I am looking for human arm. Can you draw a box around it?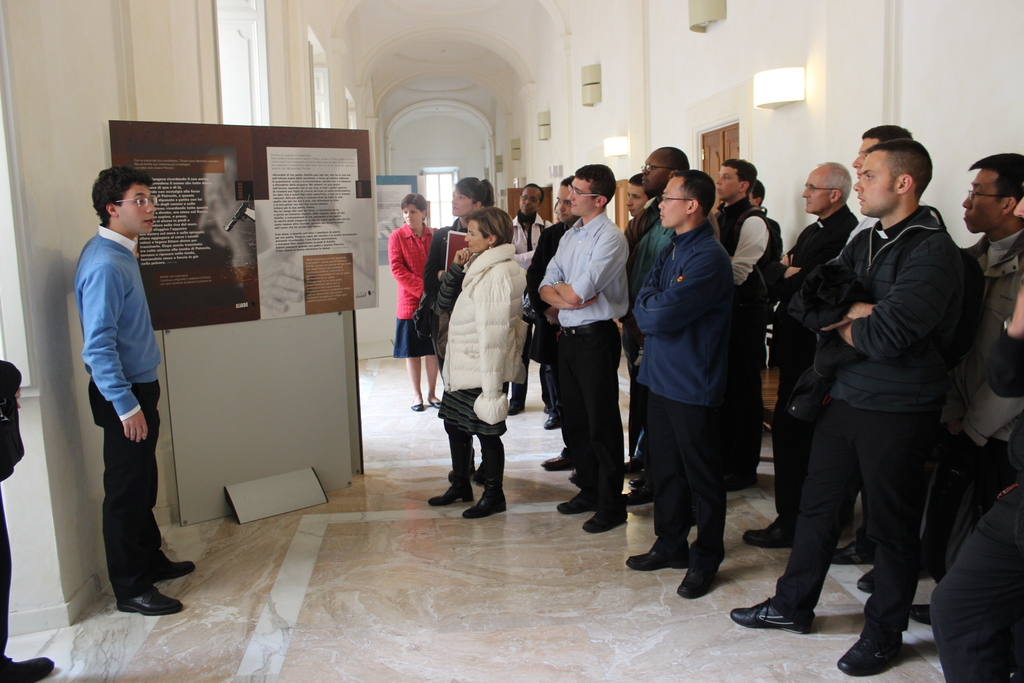
Sure, the bounding box is <box>613,210,632,261</box>.
